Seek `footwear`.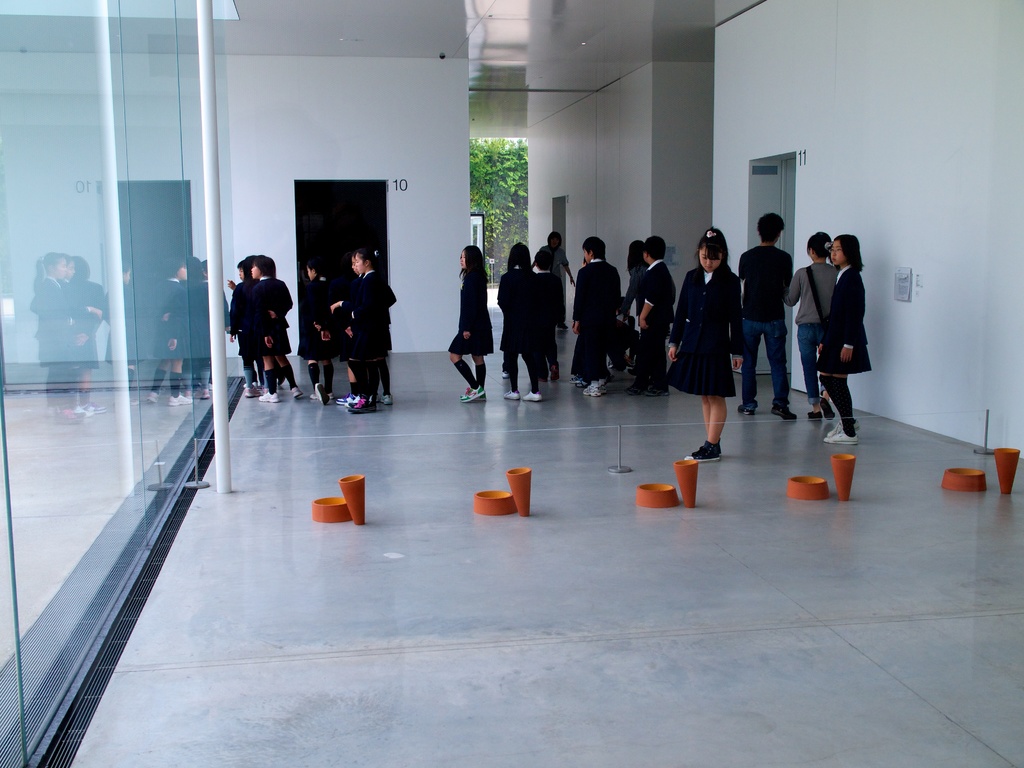
[left=525, top=387, right=546, bottom=402].
